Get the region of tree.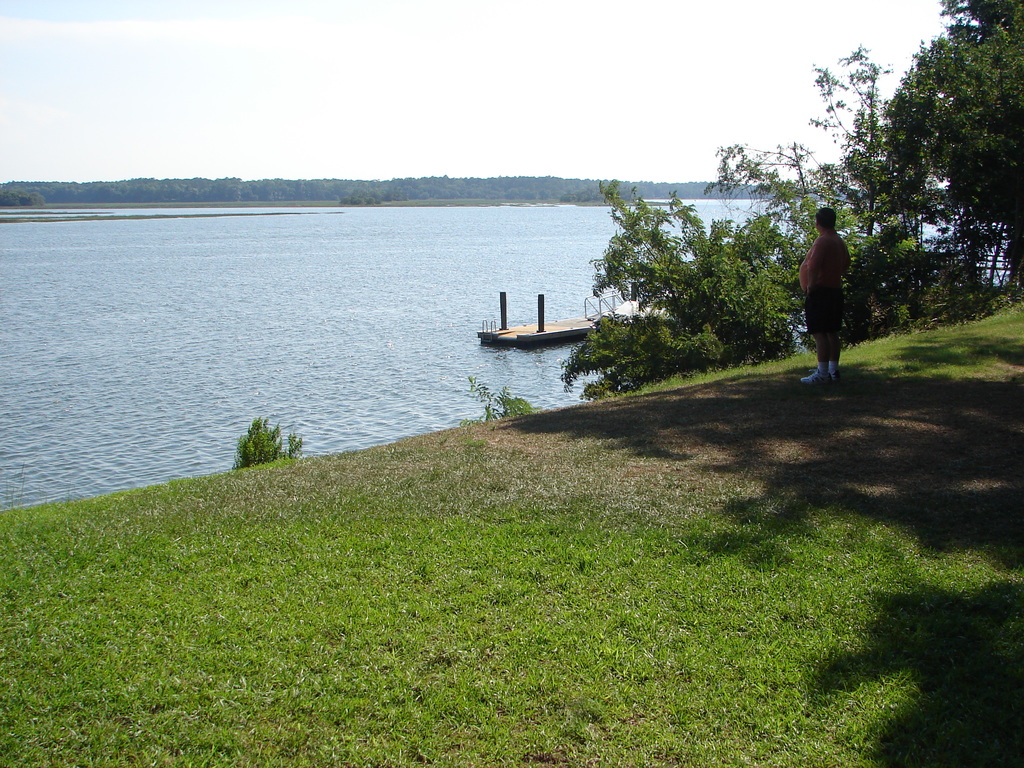
228 410 300 470.
